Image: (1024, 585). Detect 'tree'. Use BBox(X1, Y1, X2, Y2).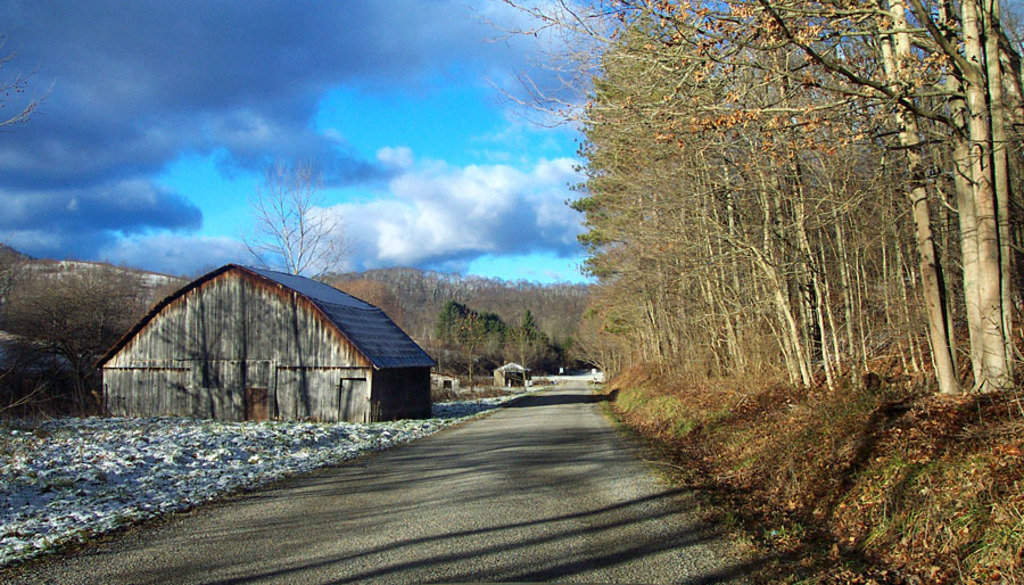
BBox(441, 318, 487, 395).
